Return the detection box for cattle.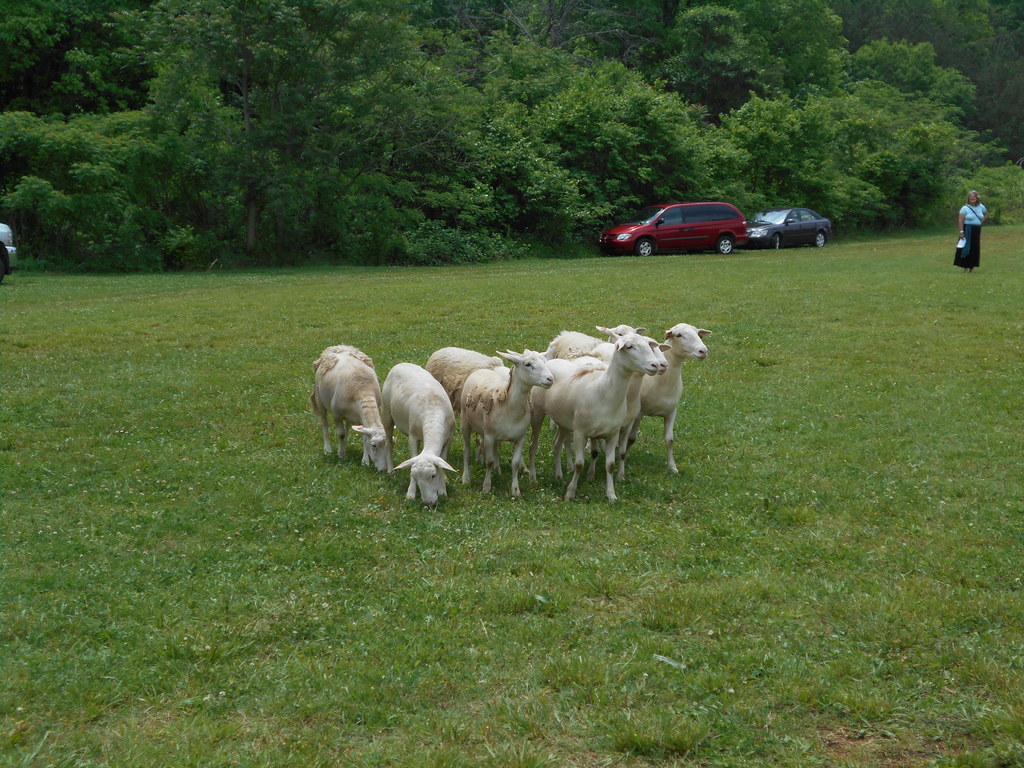
bbox=[308, 344, 400, 474].
